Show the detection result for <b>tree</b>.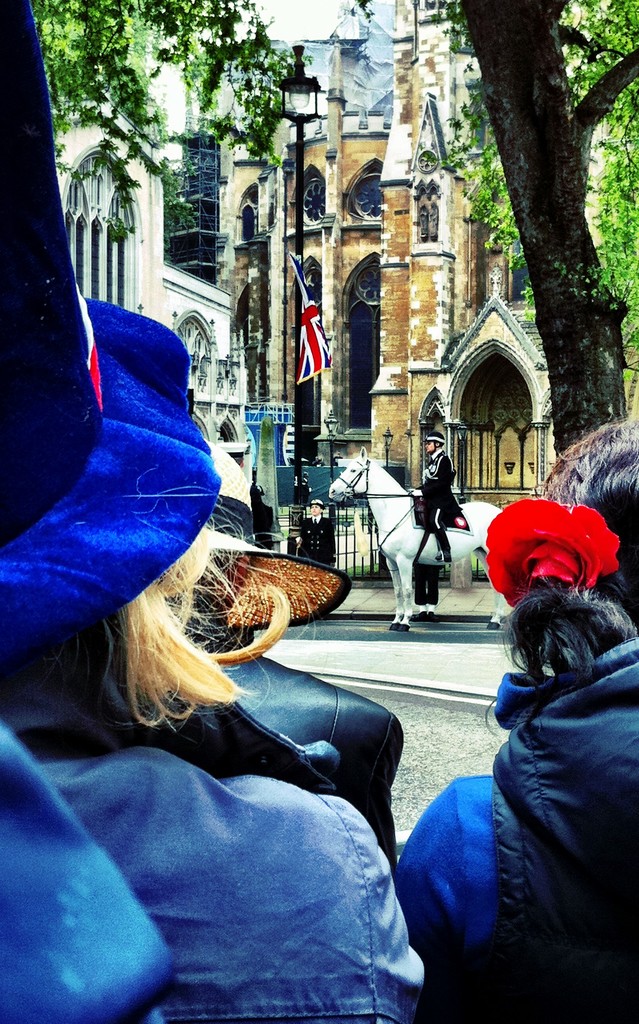
bbox=(387, 0, 638, 486).
